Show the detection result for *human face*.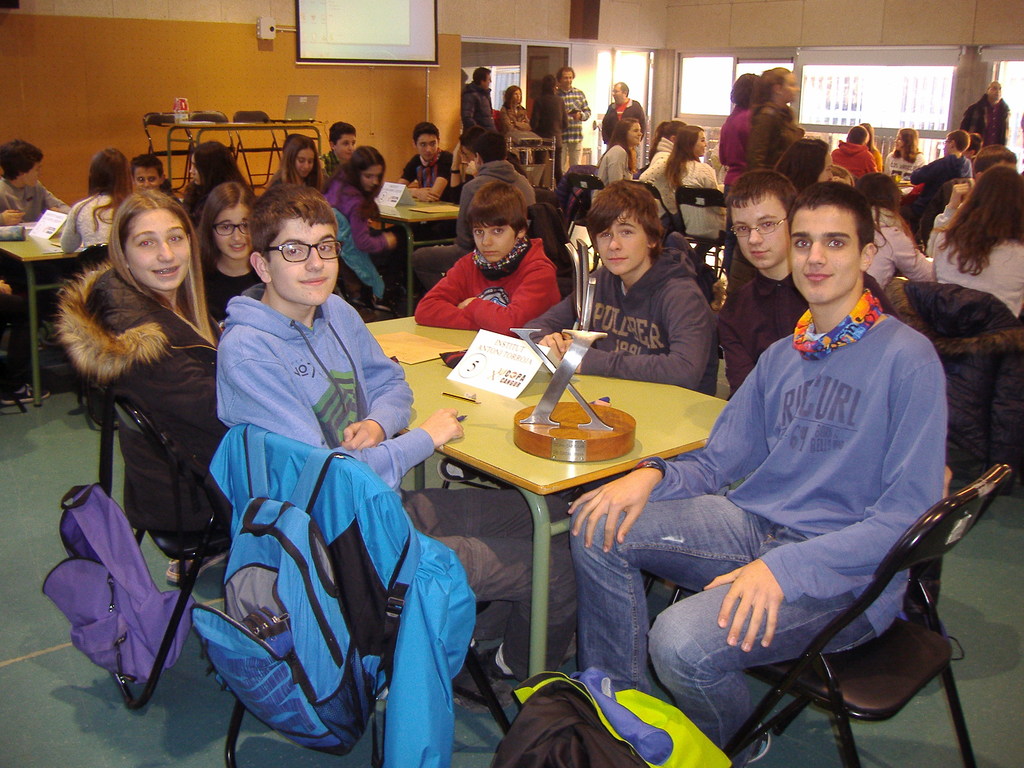
[x1=561, y1=68, x2=574, y2=87].
